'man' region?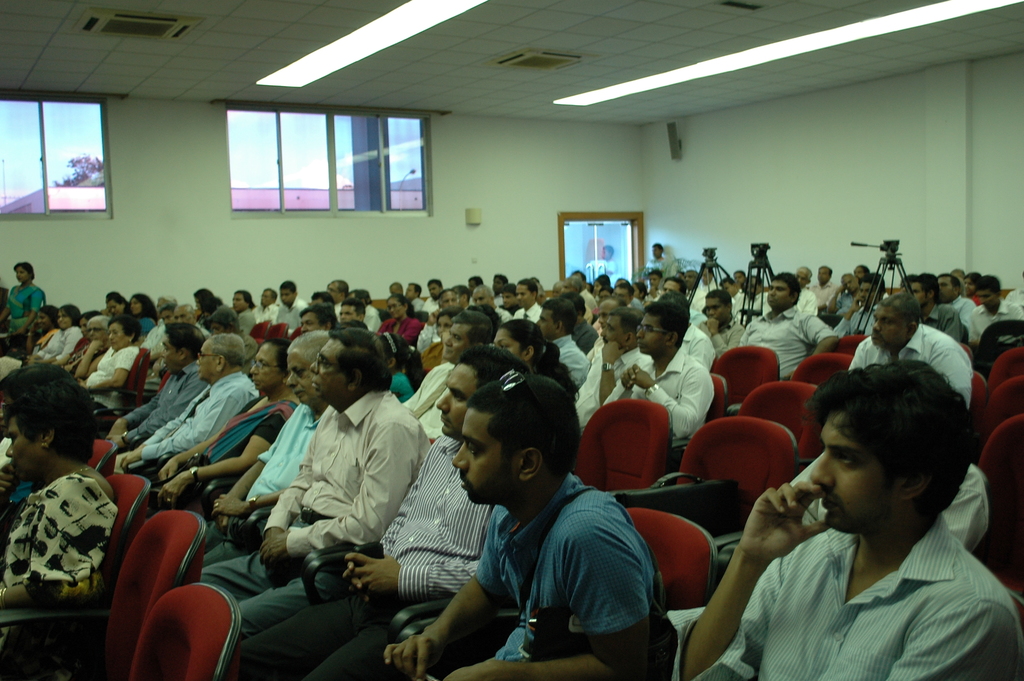
box(795, 264, 811, 313)
